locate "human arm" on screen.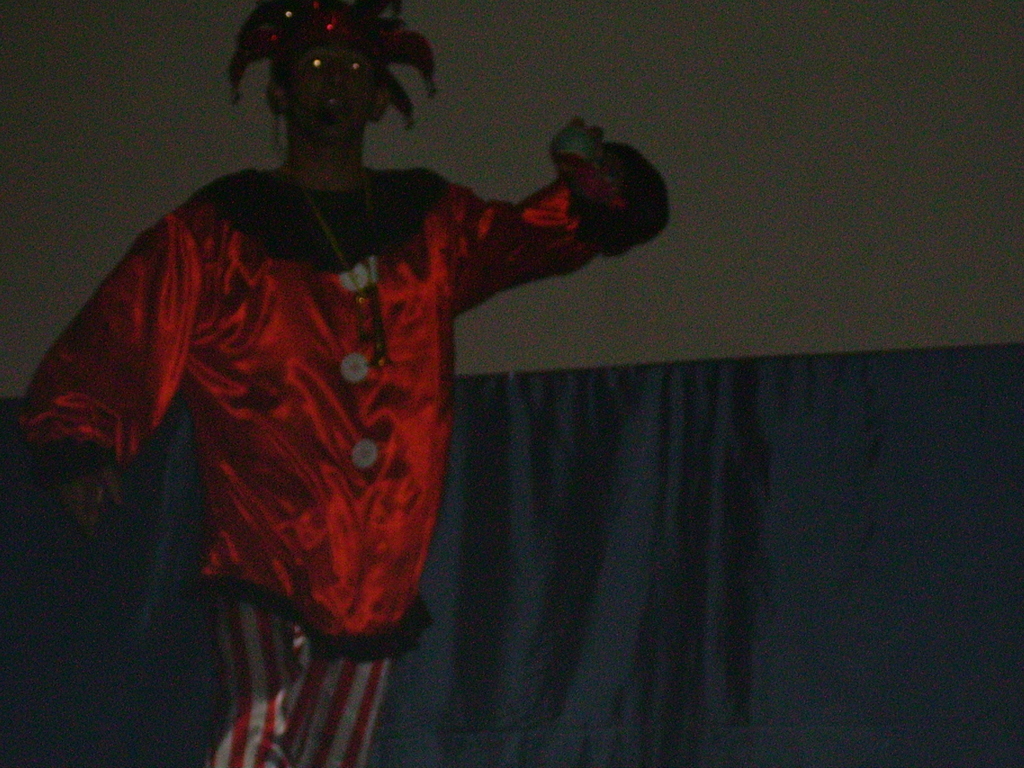
On screen at (x1=443, y1=120, x2=661, y2=313).
